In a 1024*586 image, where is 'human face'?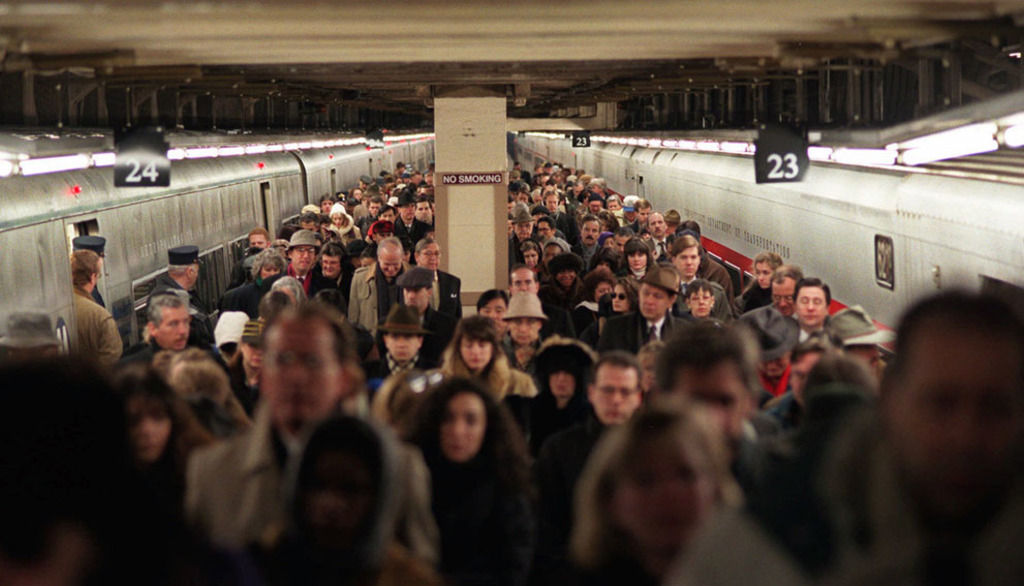
538,219,552,235.
